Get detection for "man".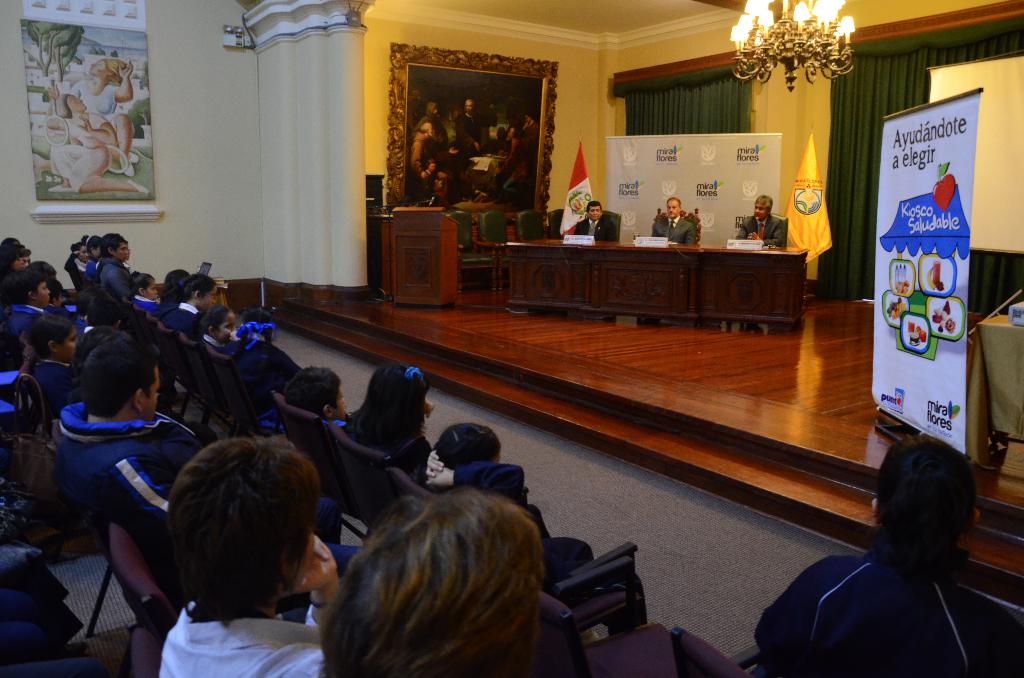
Detection: l=501, t=123, r=515, b=195.
